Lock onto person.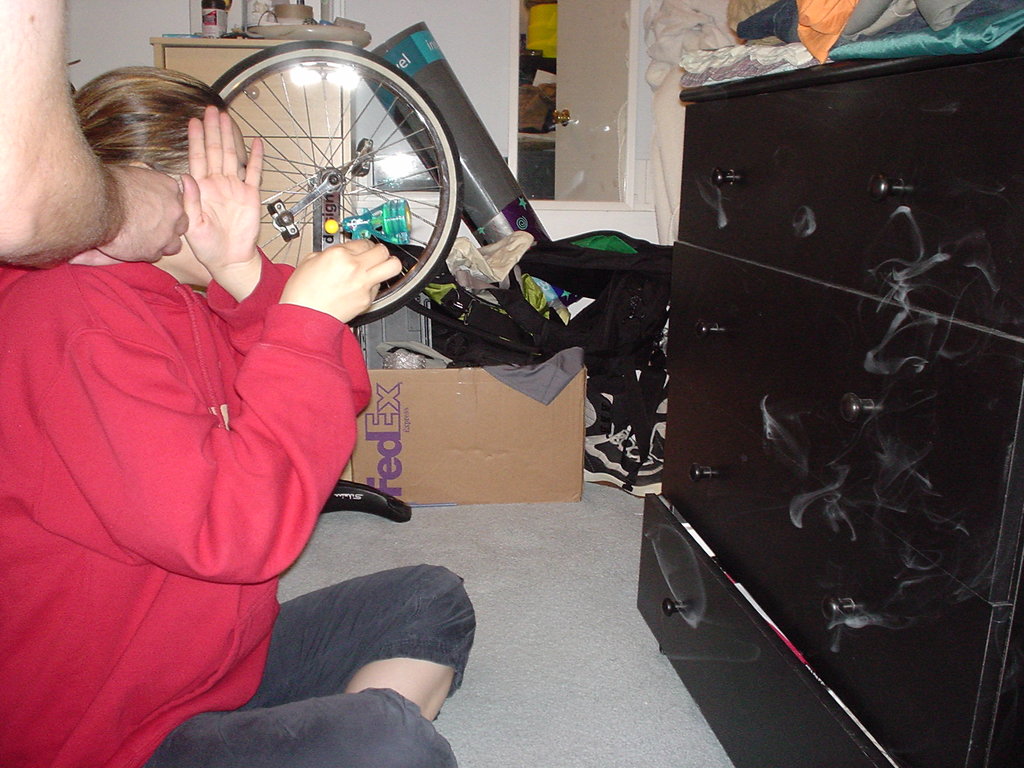
Locked: (0,0,194,269).
